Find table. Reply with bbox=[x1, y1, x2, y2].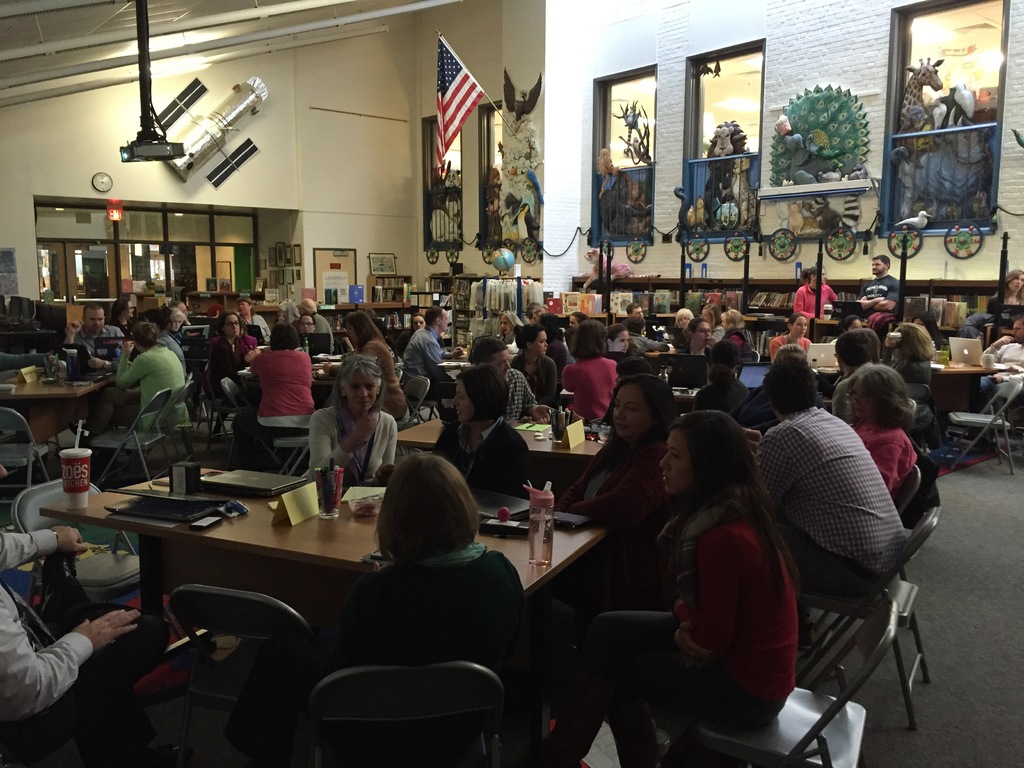
bbox=[5, 365, 122, 442].
